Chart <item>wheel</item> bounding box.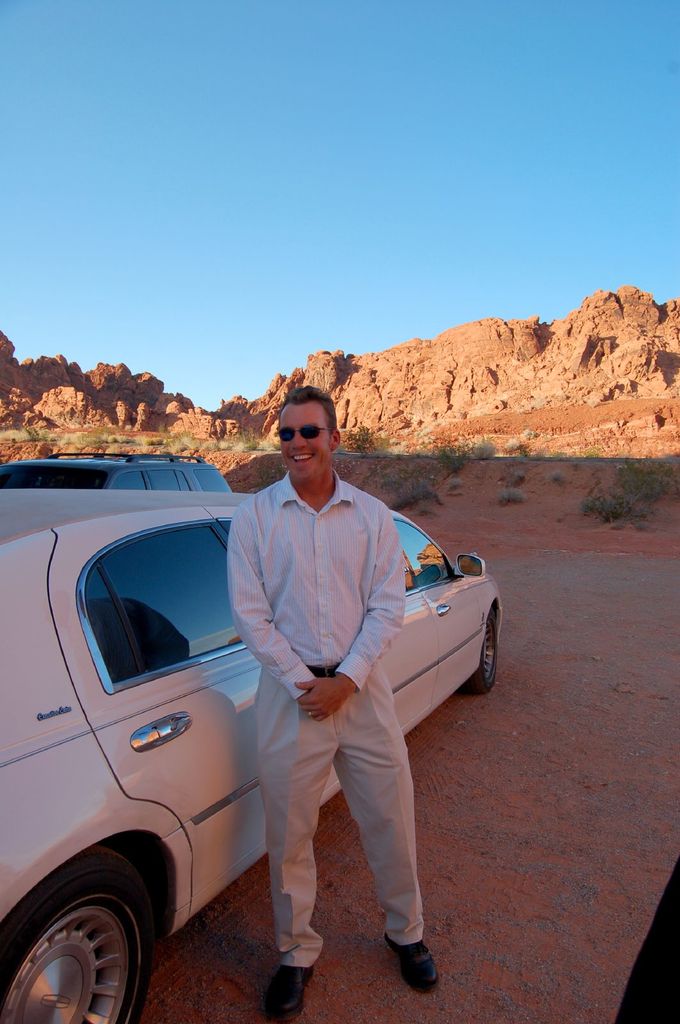
Charted: [x1=454, y1=610, x2=501, y2=696].
